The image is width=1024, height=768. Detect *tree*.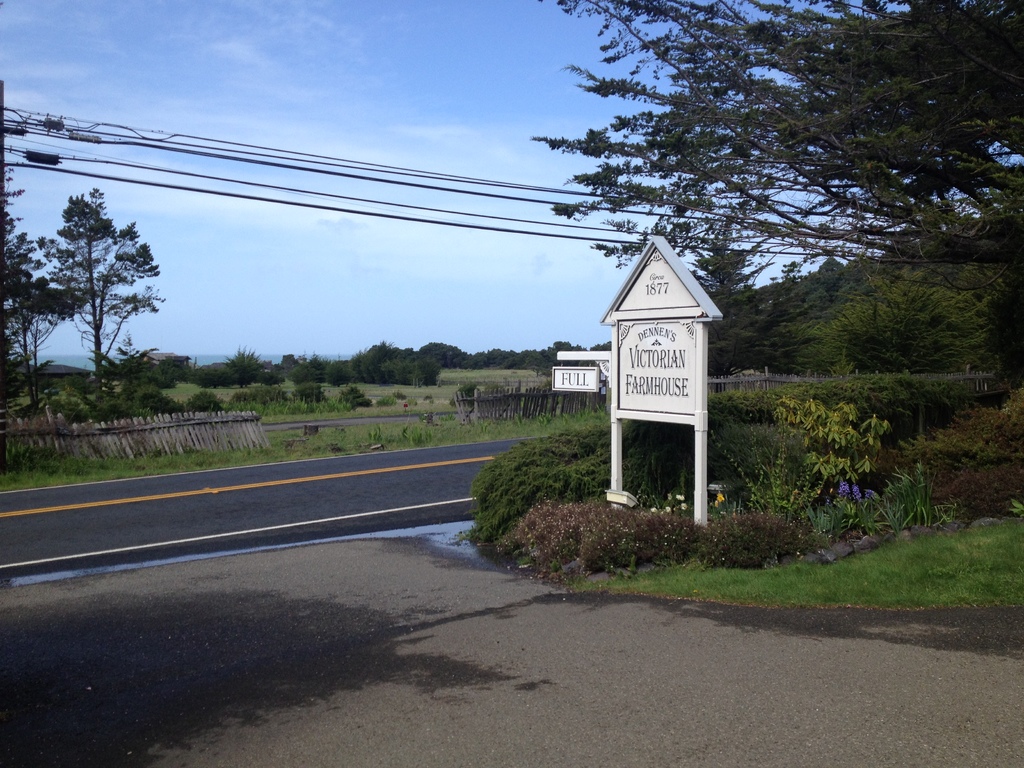
Detection: box=[0, 161, 45, 412].
